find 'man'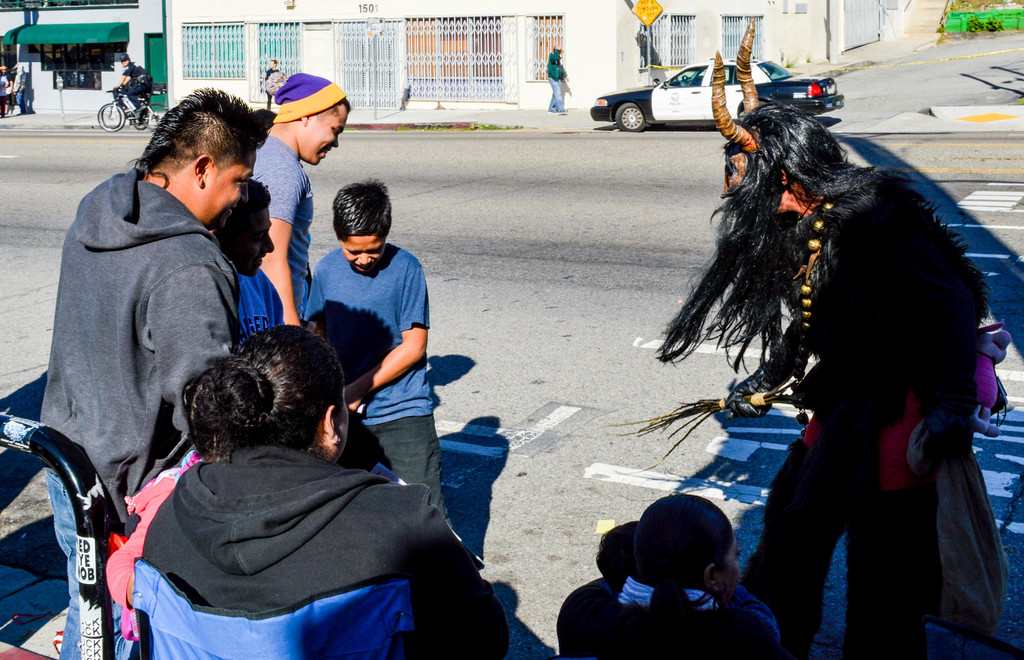
109:50:157:121
